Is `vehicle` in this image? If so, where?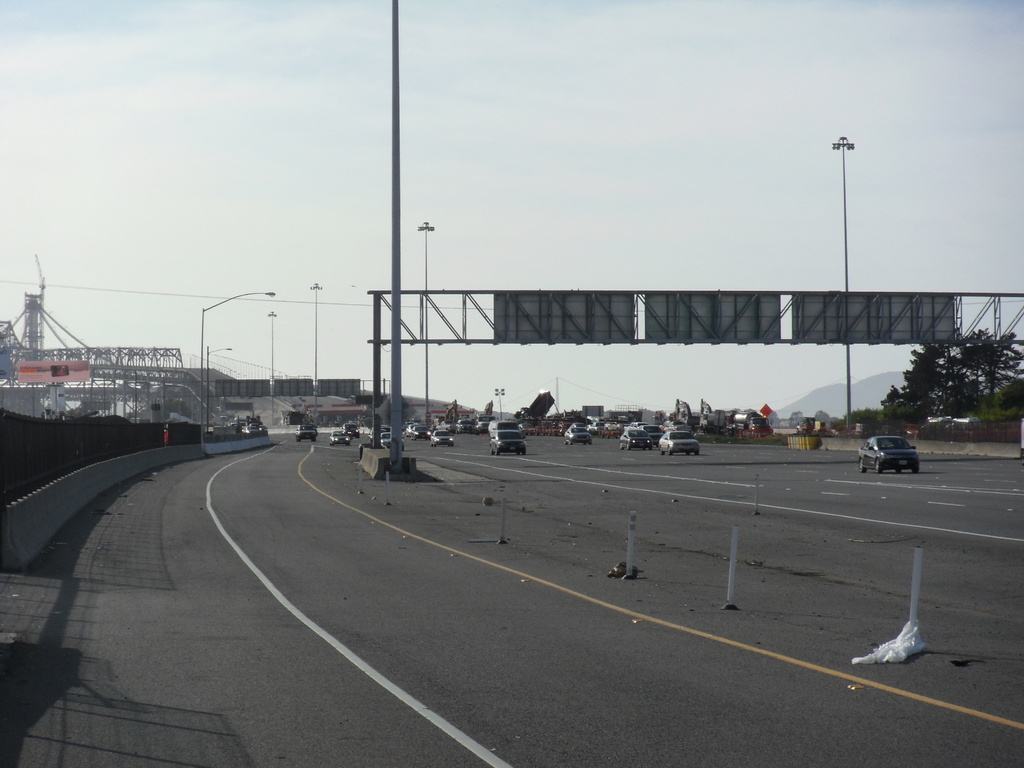
Yes, at 412:426:431:438.
